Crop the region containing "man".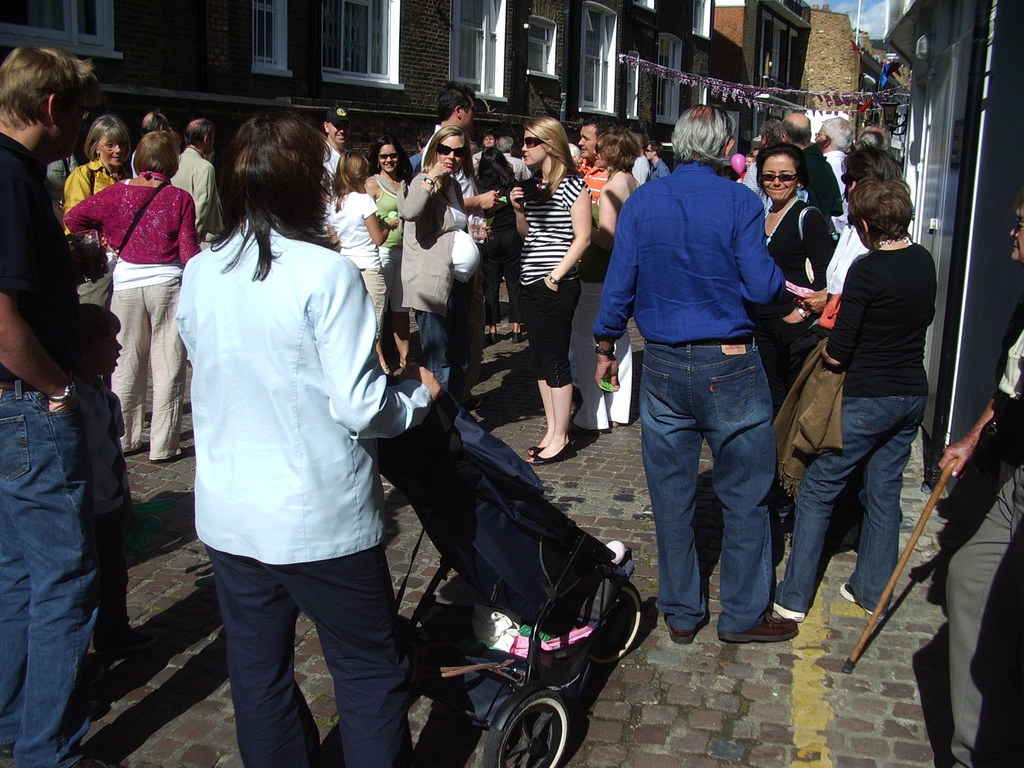
Crop region: locate(570, 116, 608, 208).
